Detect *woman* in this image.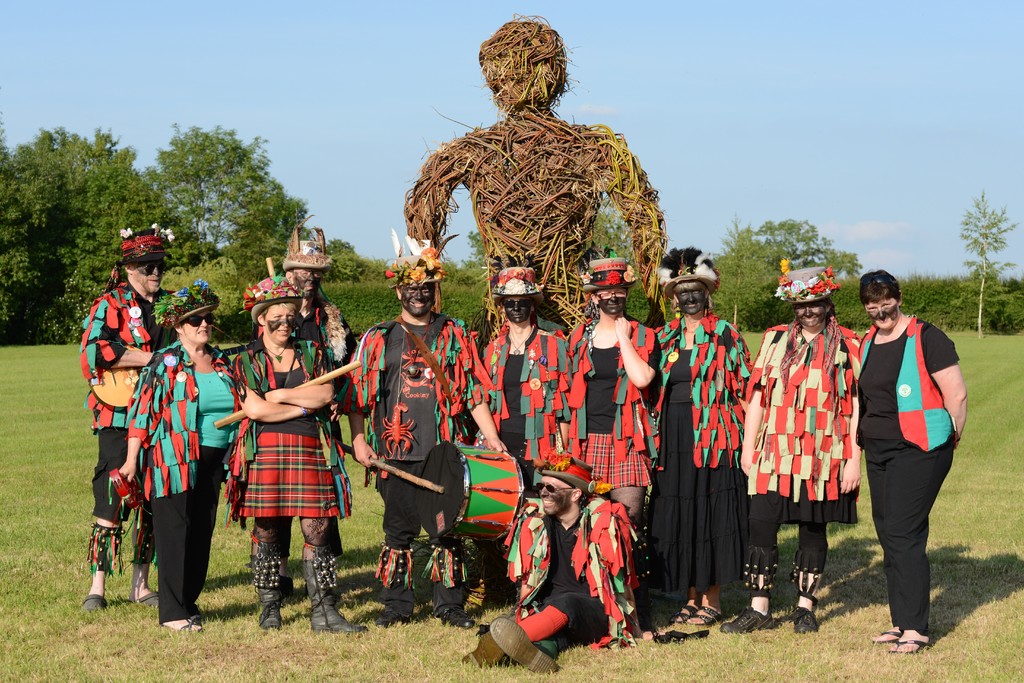
Detection: [724,268,860,638].
